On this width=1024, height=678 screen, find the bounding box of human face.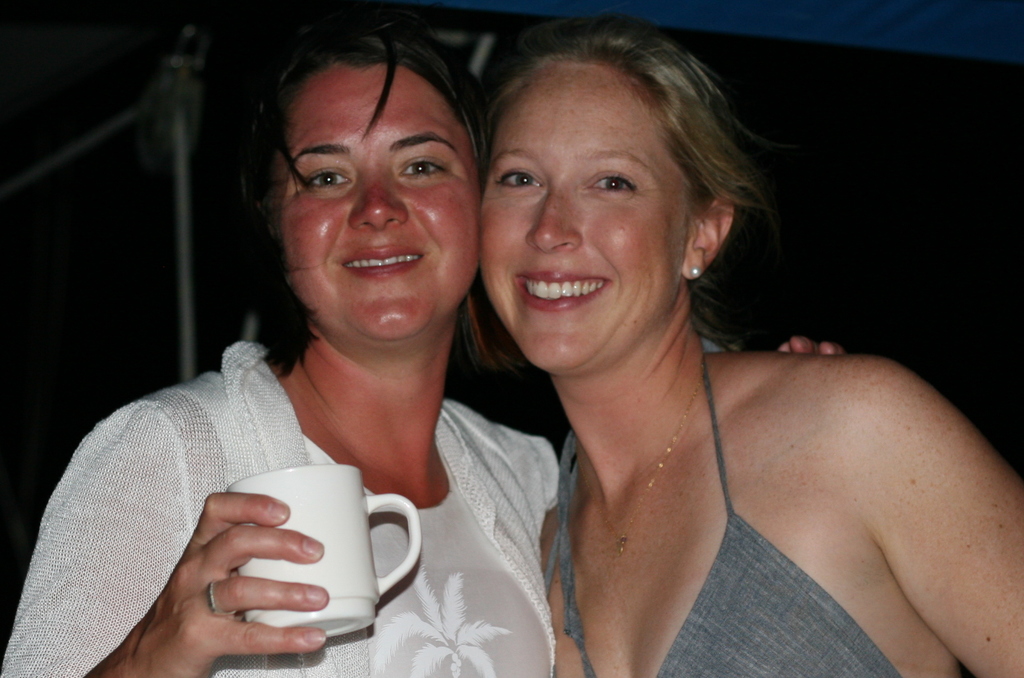
Bounding box: rect(271, 63, 477, 350).
